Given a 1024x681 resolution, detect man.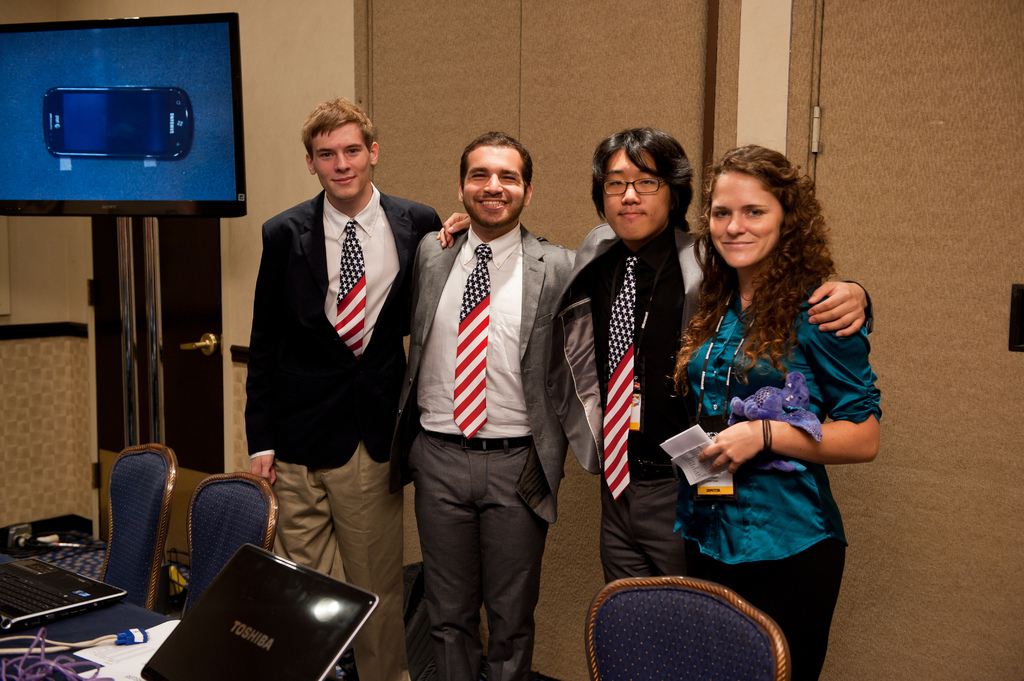
rect(243, 93, 452, 680).
